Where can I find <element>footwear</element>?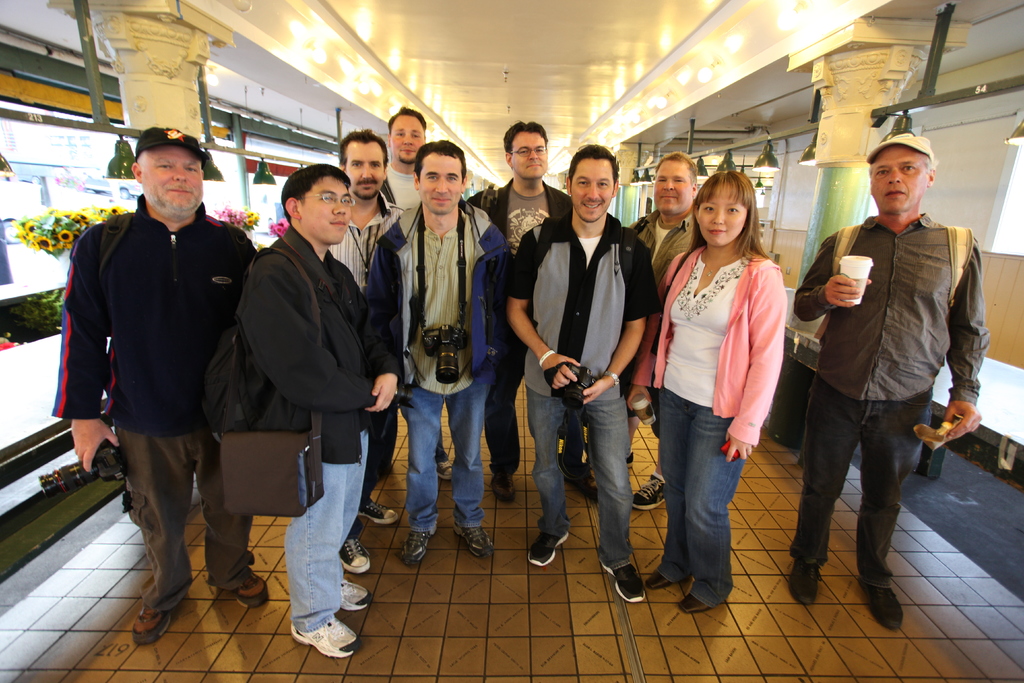
You can find it at BBox(789, 561, 822, 609).
